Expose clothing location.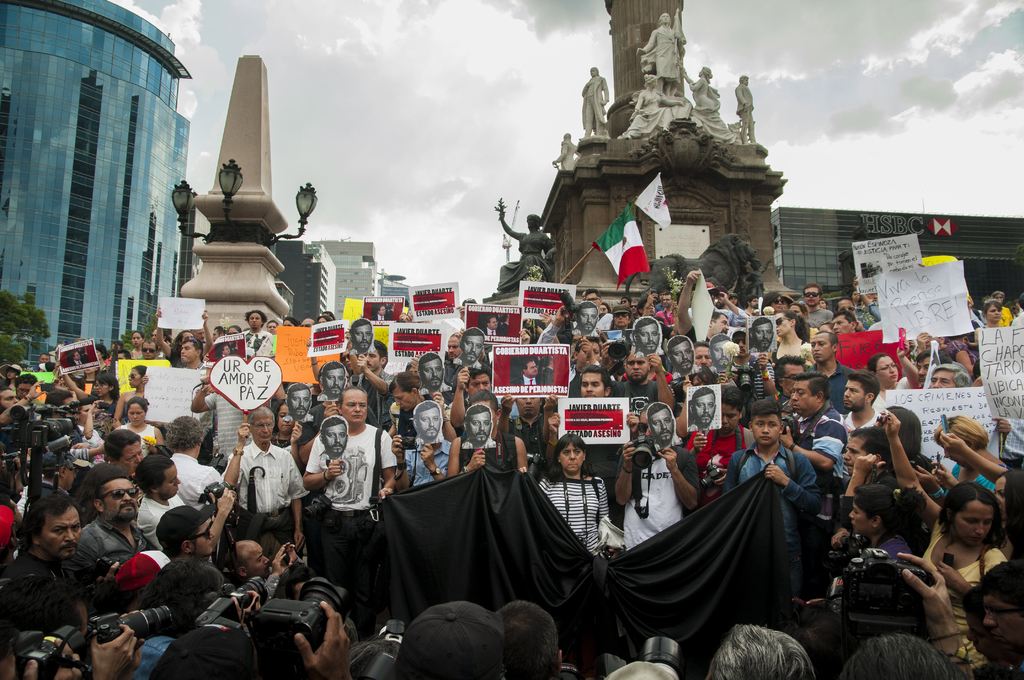
Exposed at {"left": 692, "top": 425, "right": 748, "bottom": 462}.
